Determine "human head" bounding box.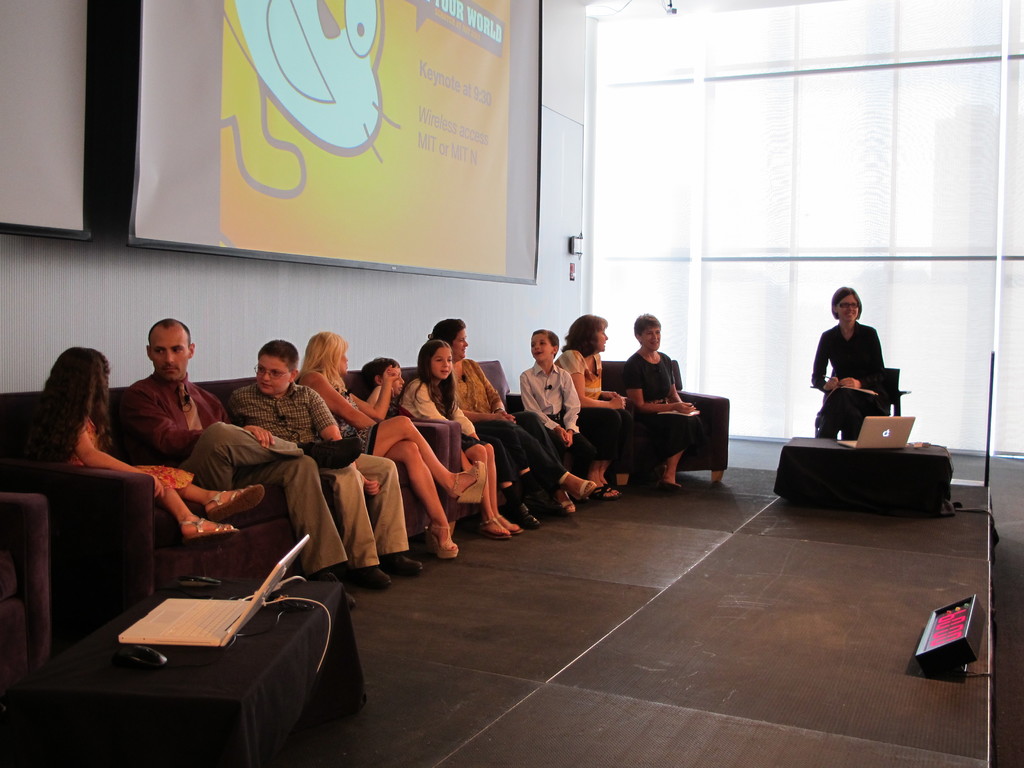
Determined: crop(832, 287, 864, 324).
